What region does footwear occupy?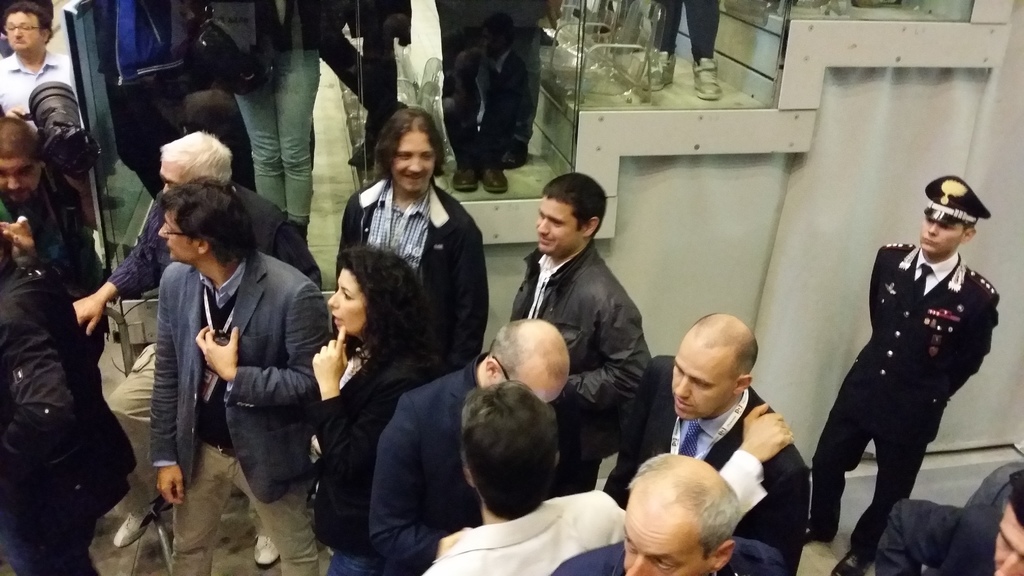
select_region(252, 531, 279, 567).
